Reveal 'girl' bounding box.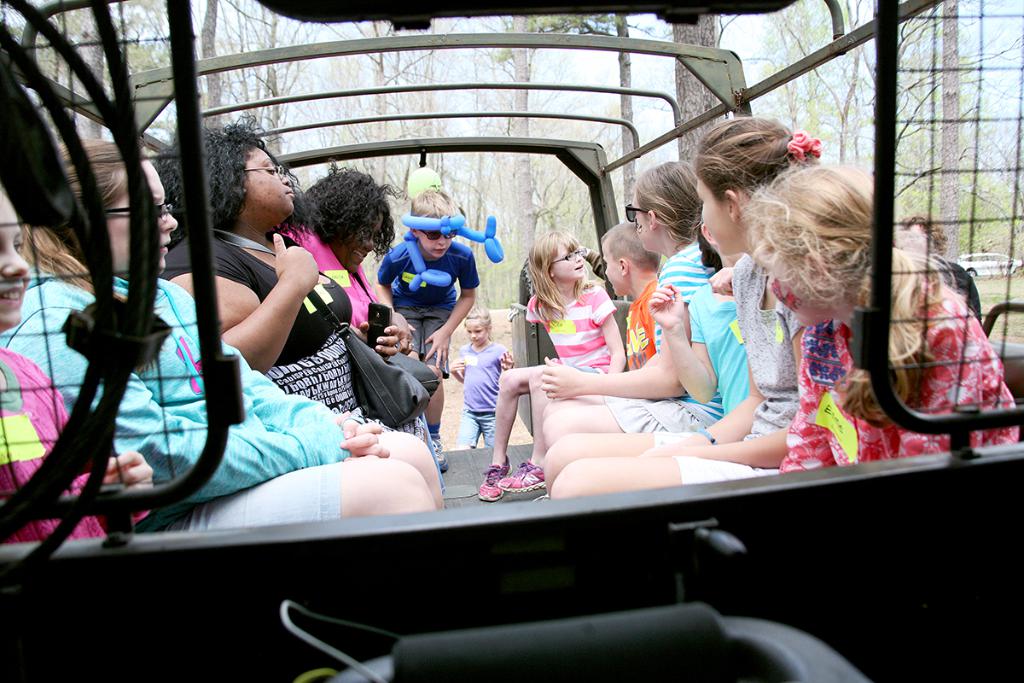
Revealed: 548 117 823 493.
